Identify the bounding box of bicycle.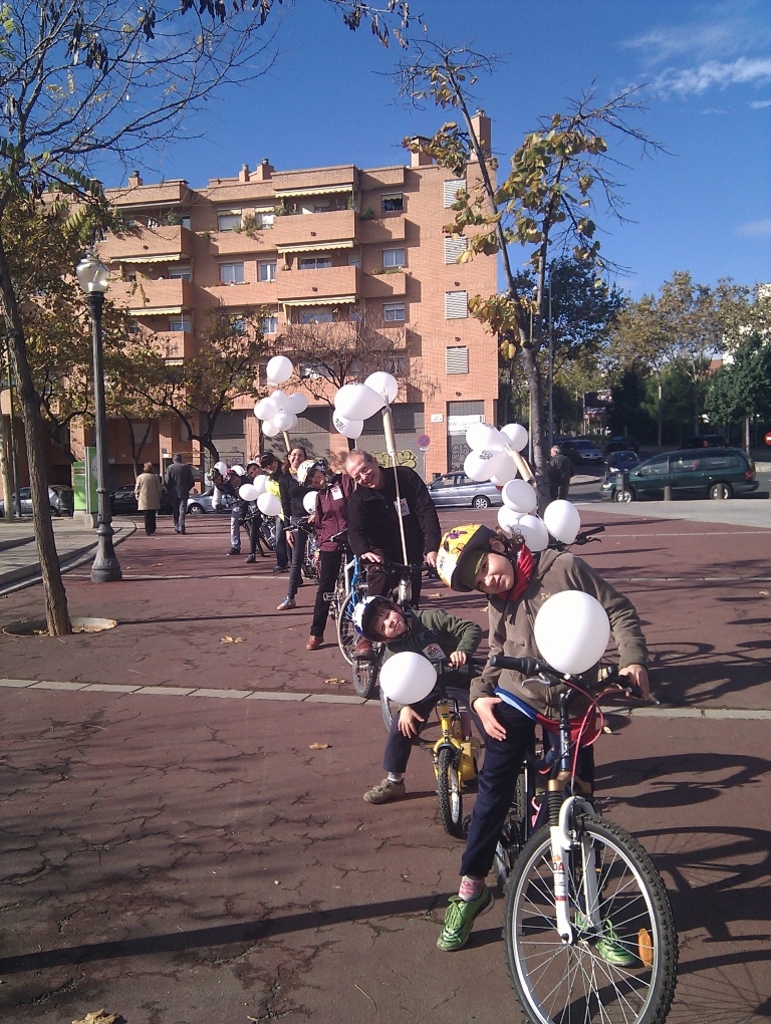
<box>226,500,263,547</box>.
